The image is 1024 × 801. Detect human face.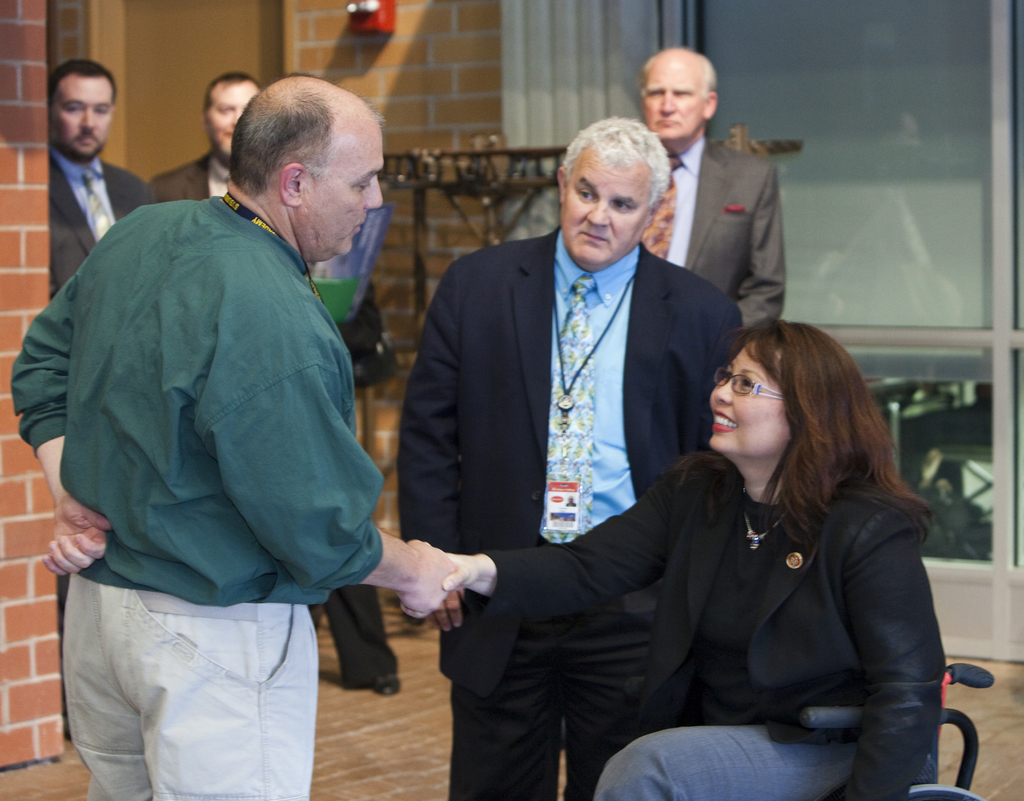
Detection: bbox=(303, 106, 387, 256).
